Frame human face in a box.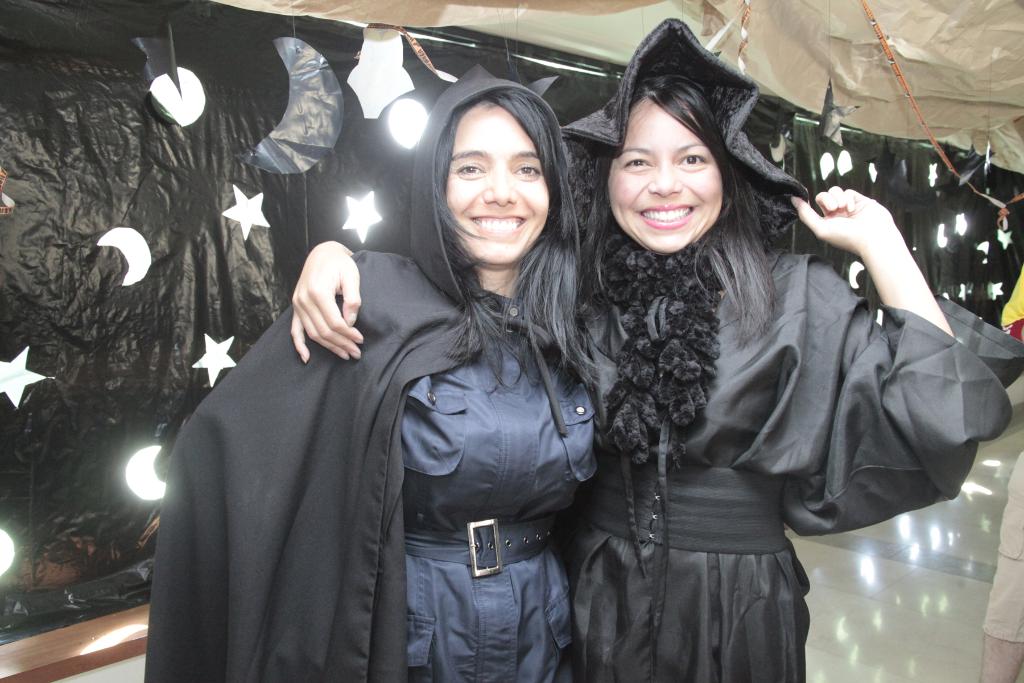
442/99/550/264.
